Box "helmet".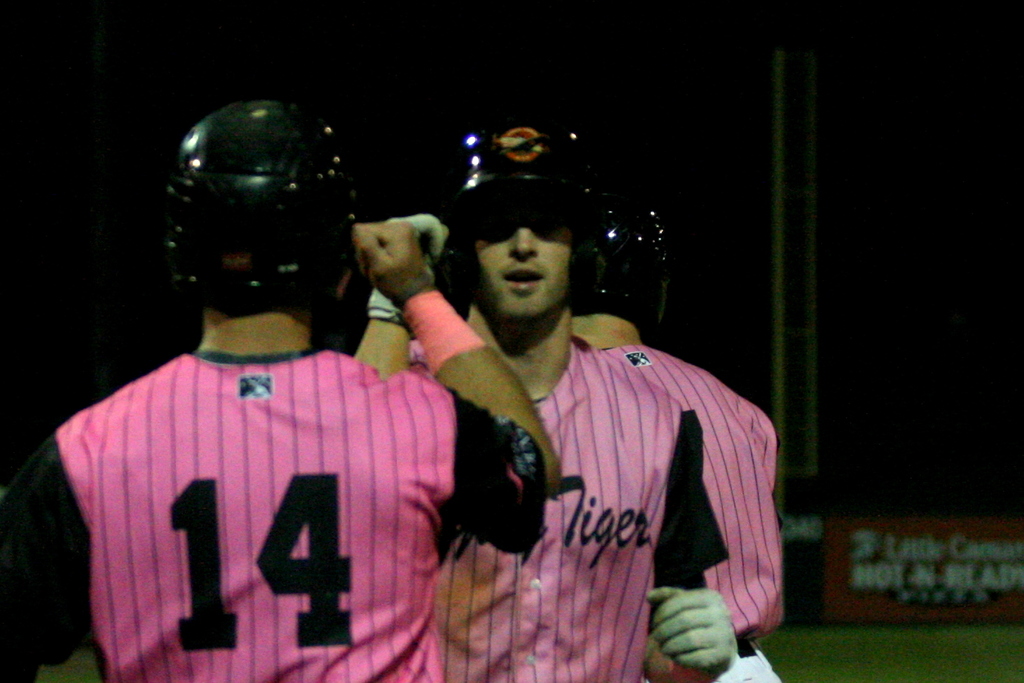
box(442, 115, 608, 217).
